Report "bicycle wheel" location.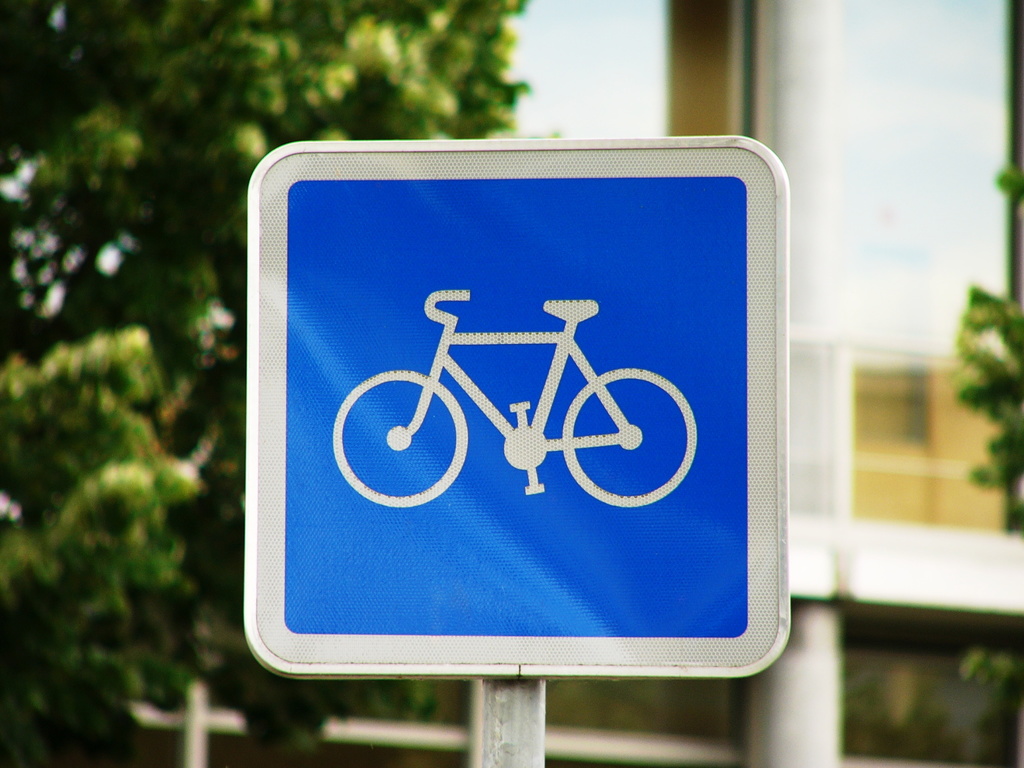
Report: locate(560, 365, 696, 506).
